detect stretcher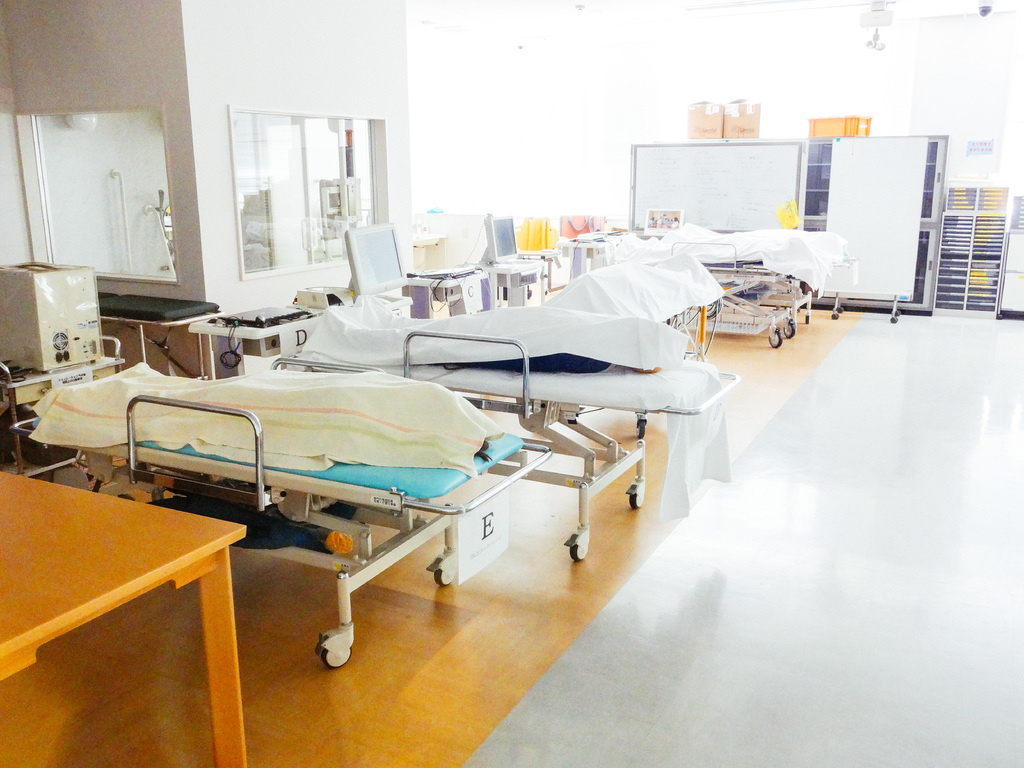
box(7, 353, 554, 667)
